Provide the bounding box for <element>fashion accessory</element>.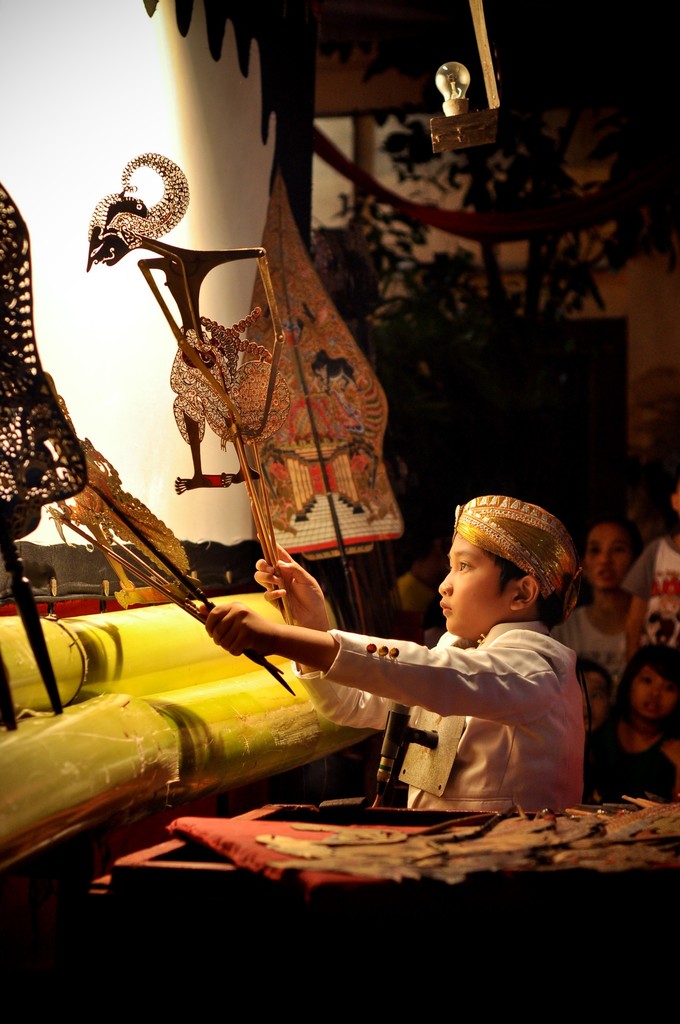
box(451, 491, 578, 595).
